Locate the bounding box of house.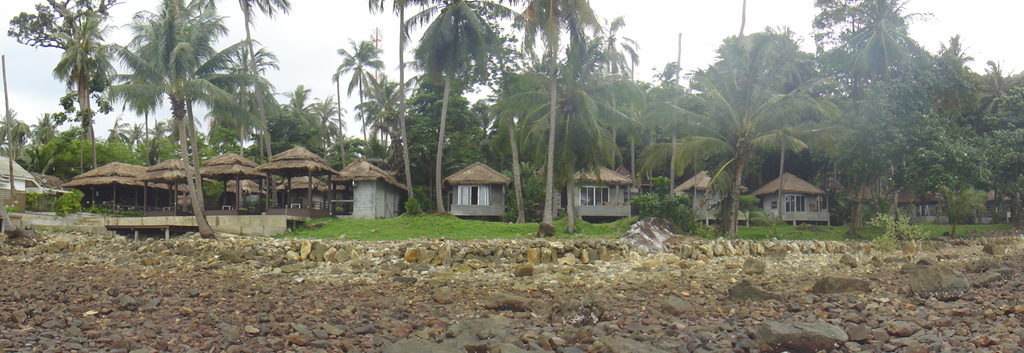
Bounding box: {"x1": 342, "y1": 156, "x2": 411, "y2": 222}.
